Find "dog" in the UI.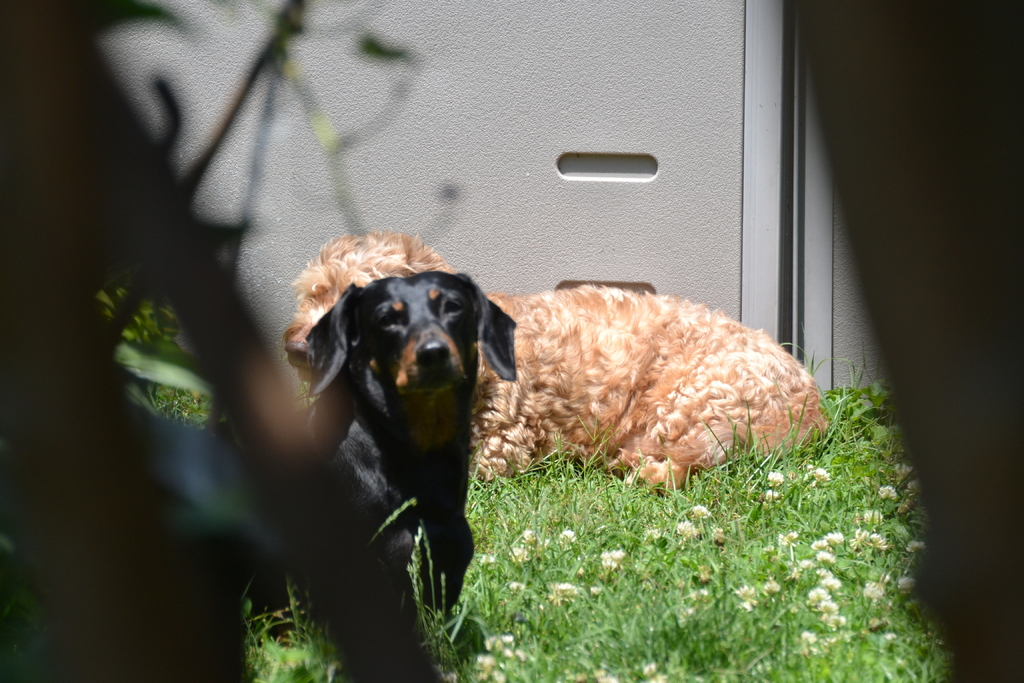
UI element at bbox=(280, 227, 828, 491).
